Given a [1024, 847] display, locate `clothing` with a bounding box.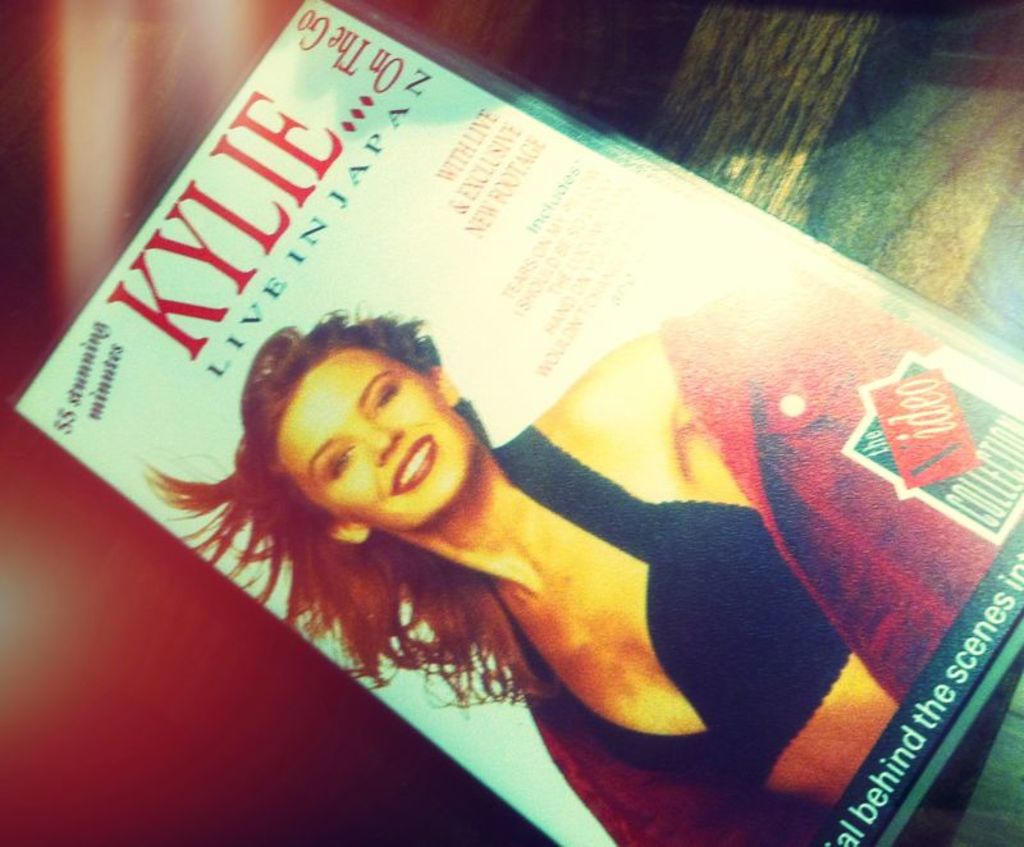
Located: BBox(485, 447, 850, 802).
